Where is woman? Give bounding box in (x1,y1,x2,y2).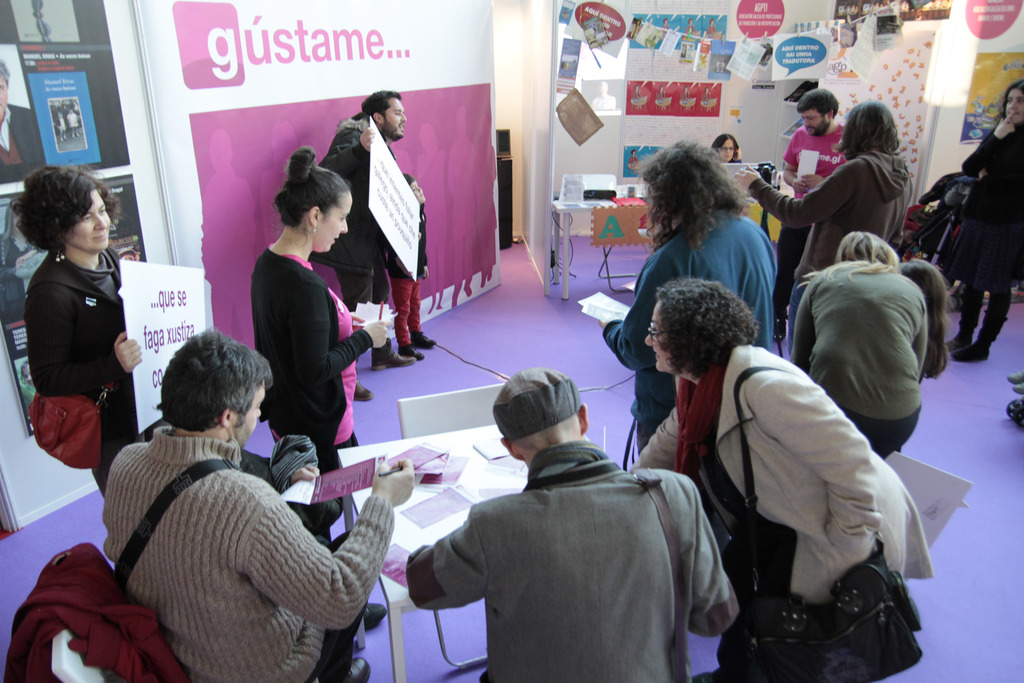
(722,88,909,356).
